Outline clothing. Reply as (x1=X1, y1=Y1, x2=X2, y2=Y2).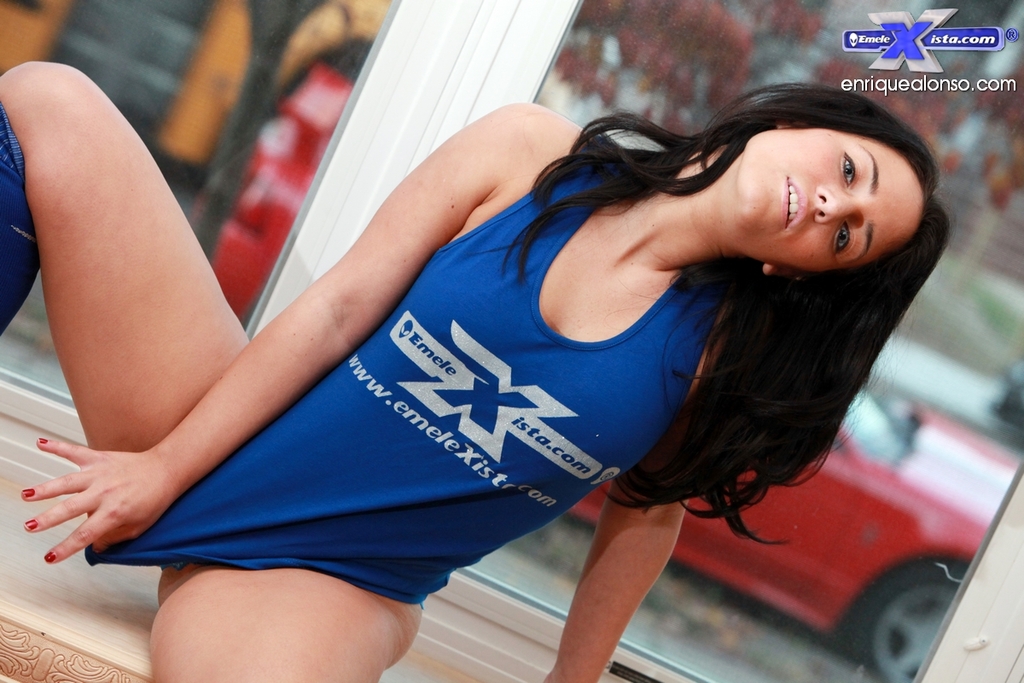
(x1=46, y1=276, x2=643, y2=616).
